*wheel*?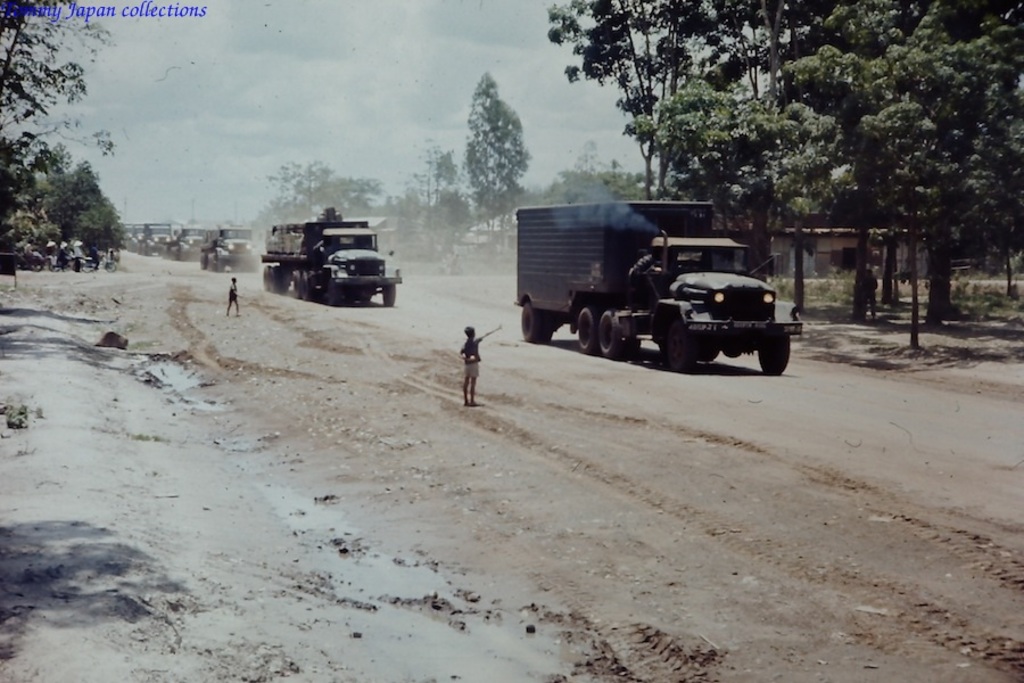
locate(539, 313, 551, 345)
